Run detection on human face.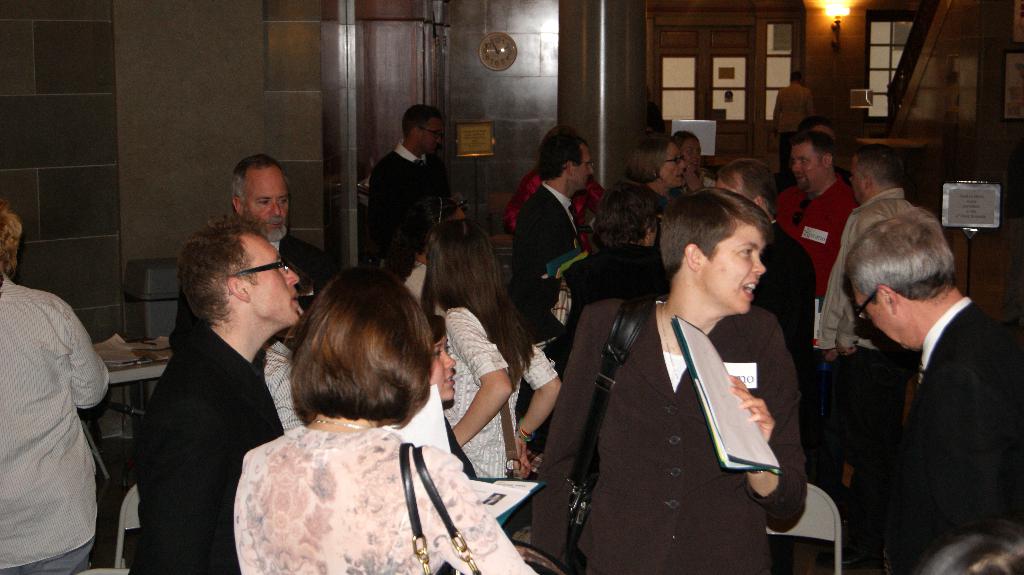
Result: bbox=(414, 116, 445, 157).
